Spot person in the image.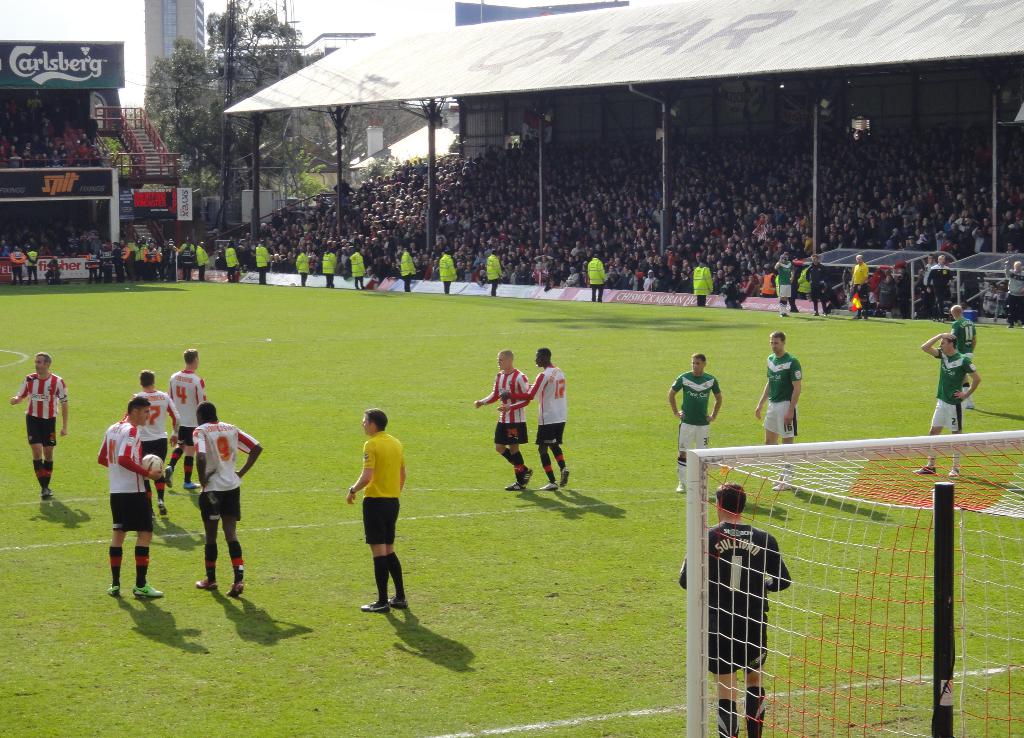
person found at [left=344, top=397, right=415, bottom=620].
